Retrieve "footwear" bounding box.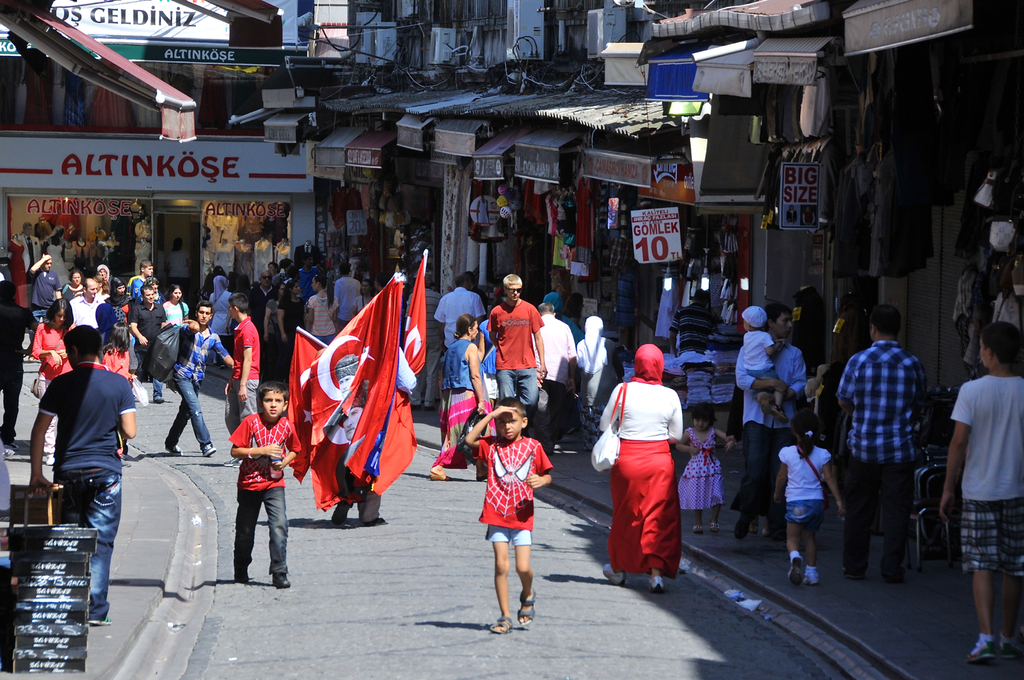
Bounding box: select_region(90, 615, 115, 627).
